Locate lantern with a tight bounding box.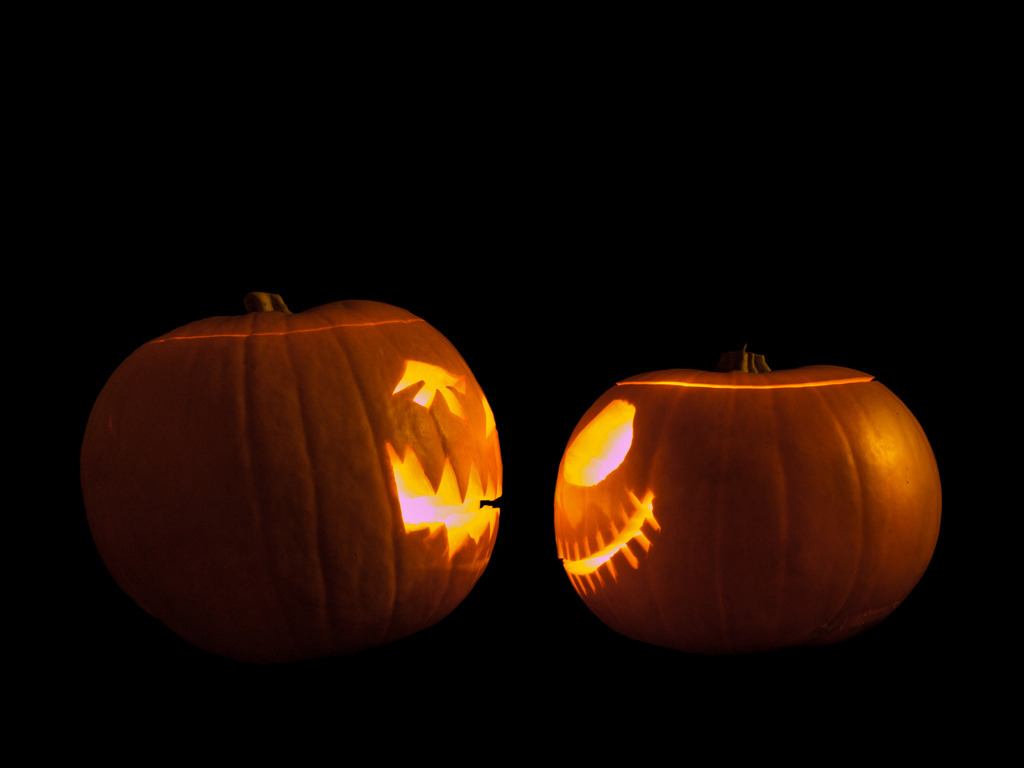
[552,348,943,653].
